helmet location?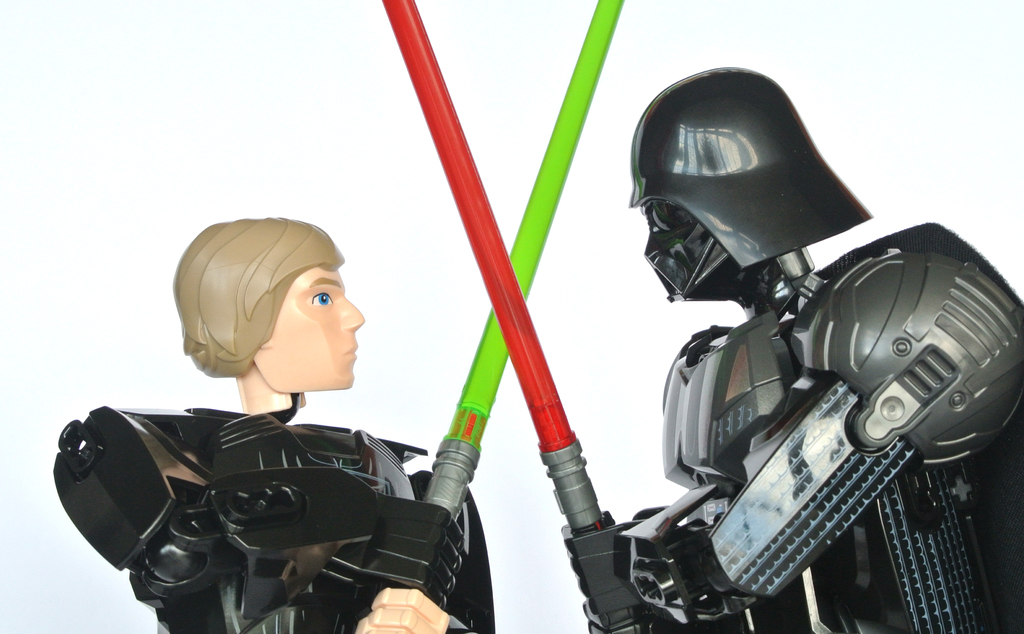
detection(630, 91, 890, 306)
